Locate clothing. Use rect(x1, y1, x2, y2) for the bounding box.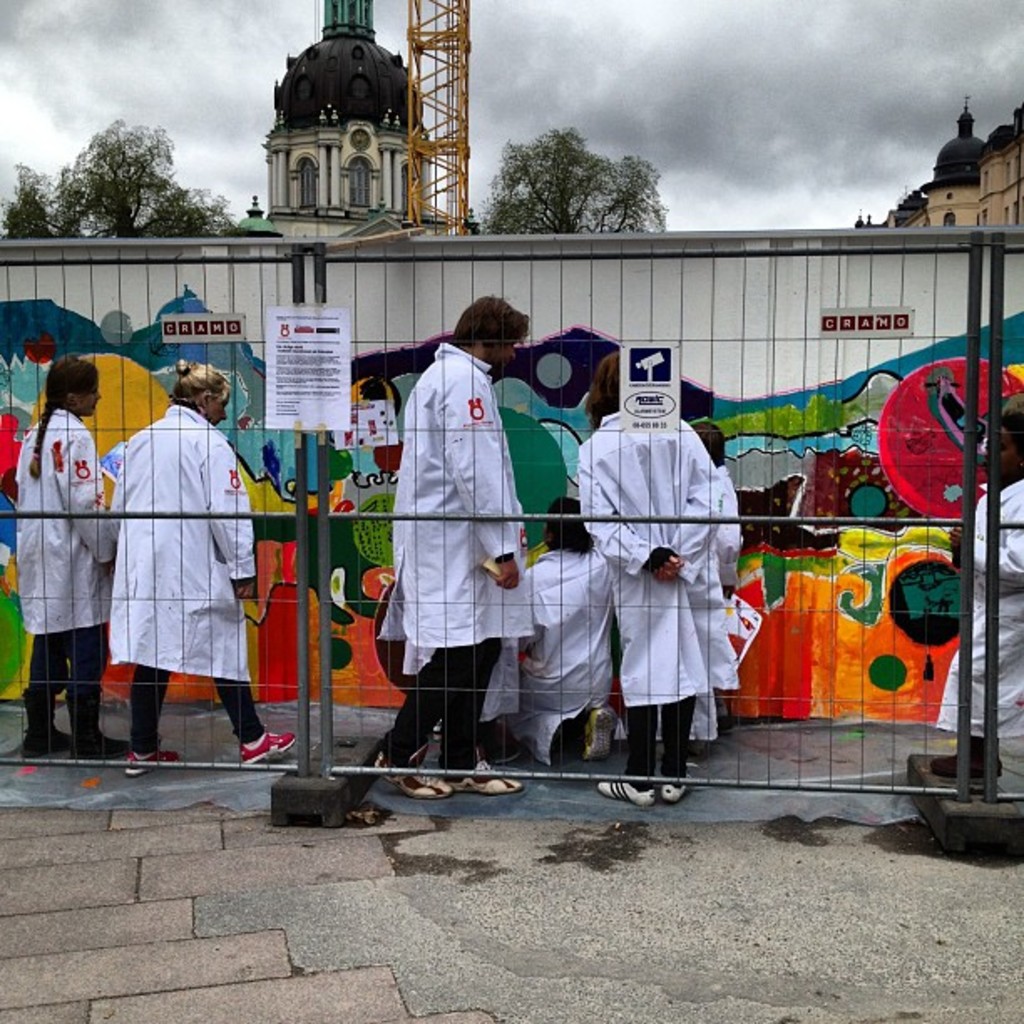
rect(584, 336, 748, 773).
